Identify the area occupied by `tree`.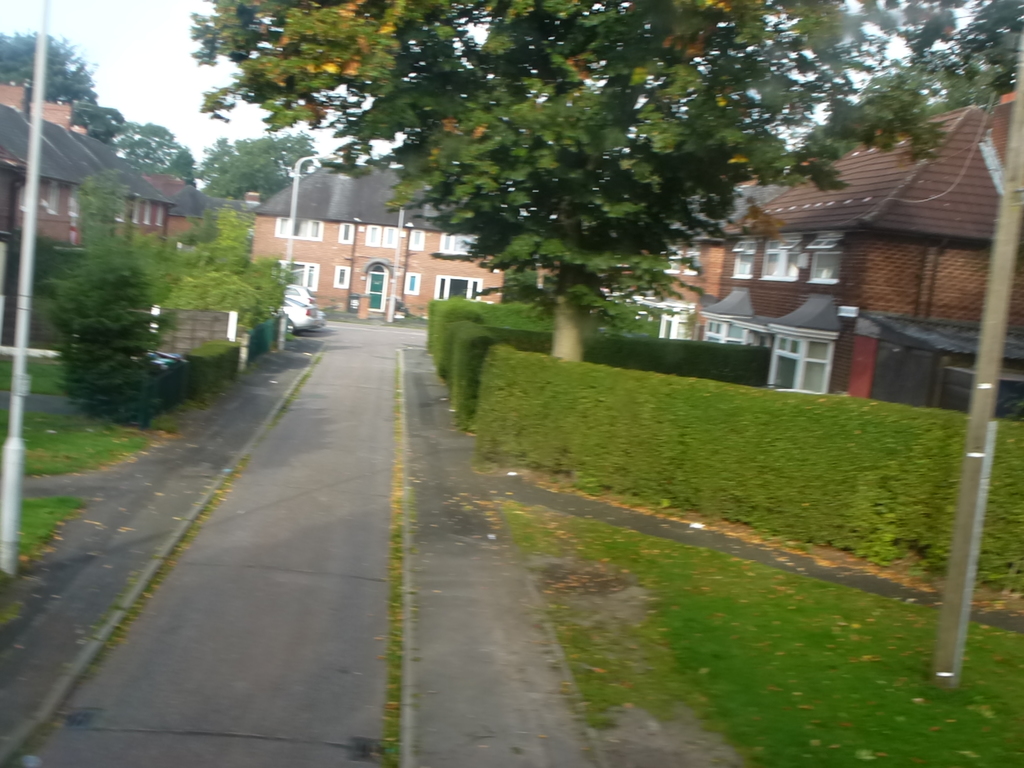
Area: (left=198, top=136, right=320, bottom=198).
